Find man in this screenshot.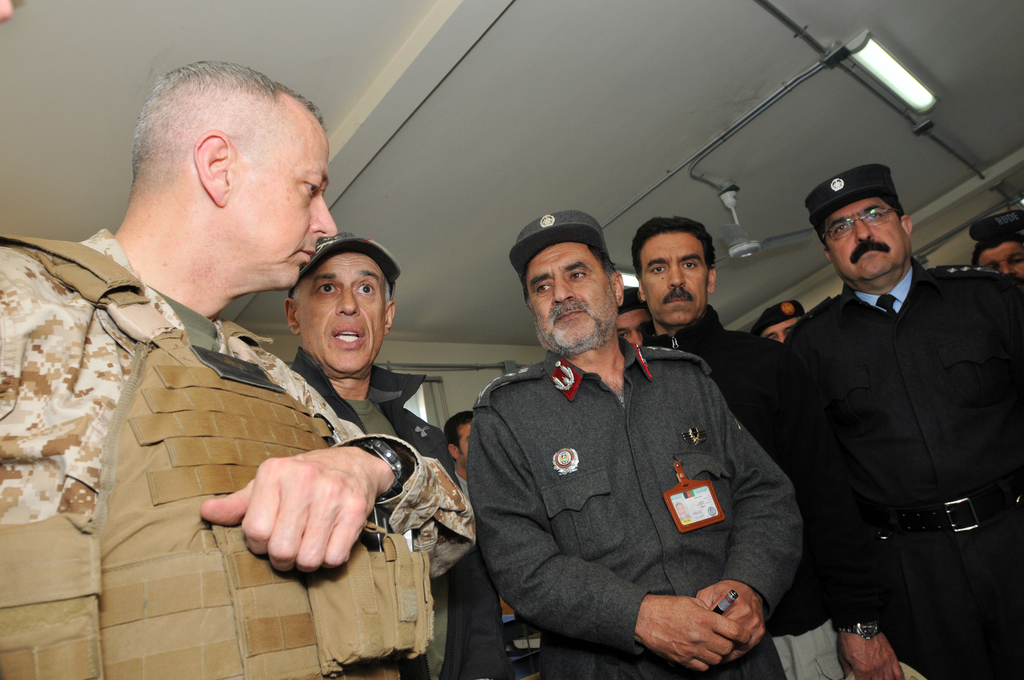
The bounding box for man is left=447, top=406, right=483, bottom=524.
